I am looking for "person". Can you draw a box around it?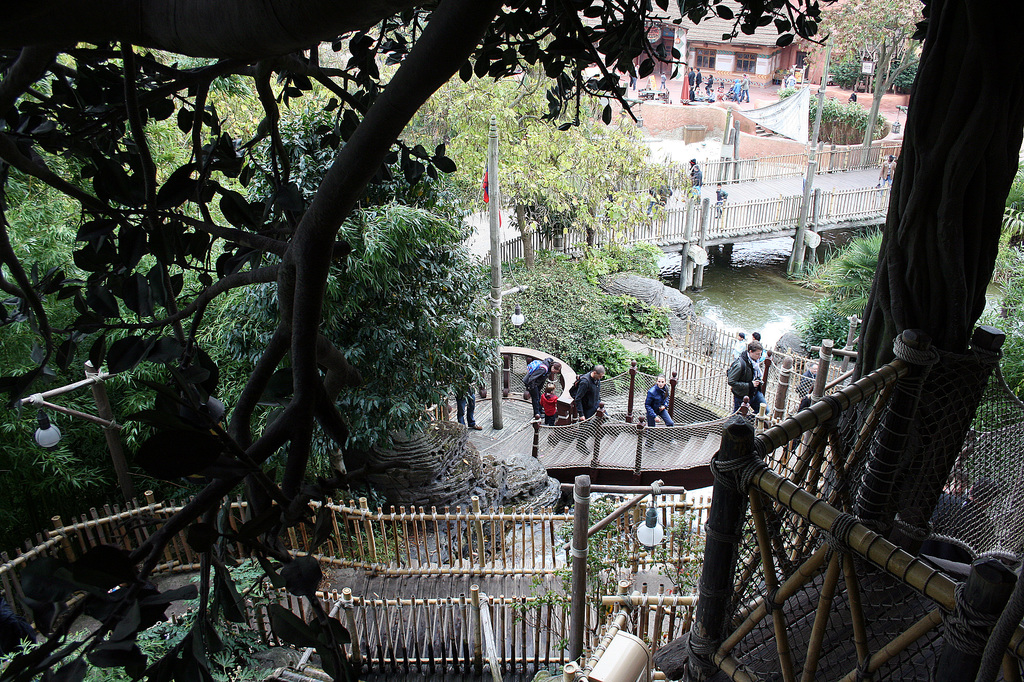
Sure, the bounding box is 642,390,666,452.
